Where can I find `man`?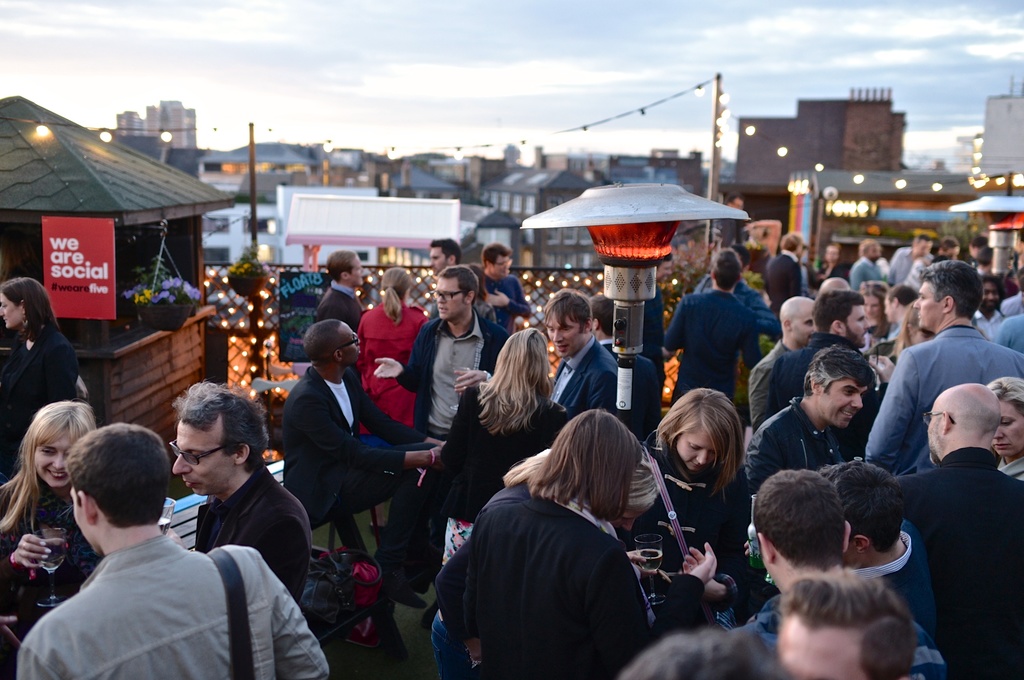
You can find it at box(1, 398, 297, 677).
